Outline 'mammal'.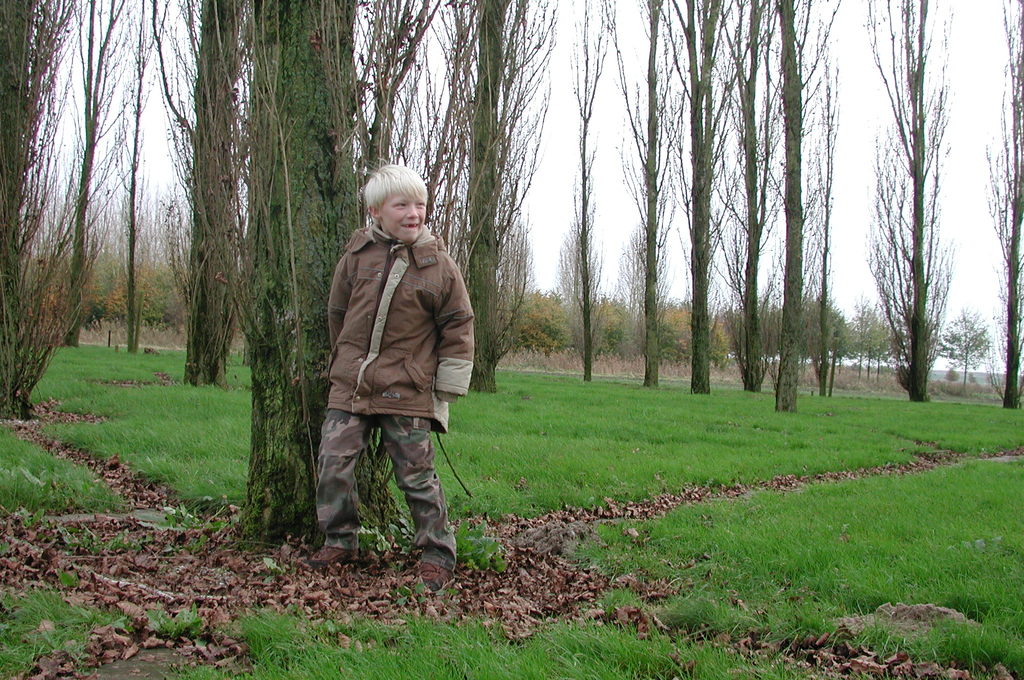
Outline: (310, 163, 474, 590).
